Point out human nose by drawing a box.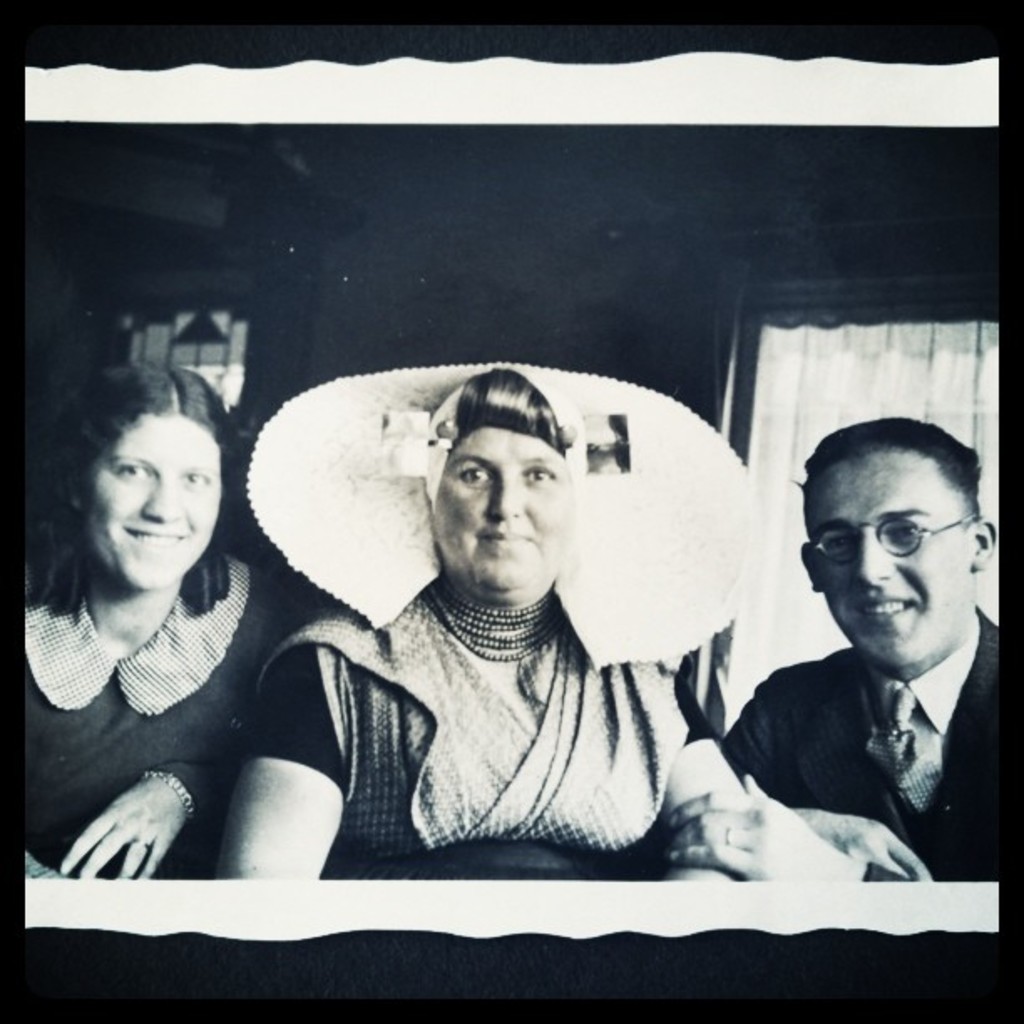
(855, 534, 899, 589).
